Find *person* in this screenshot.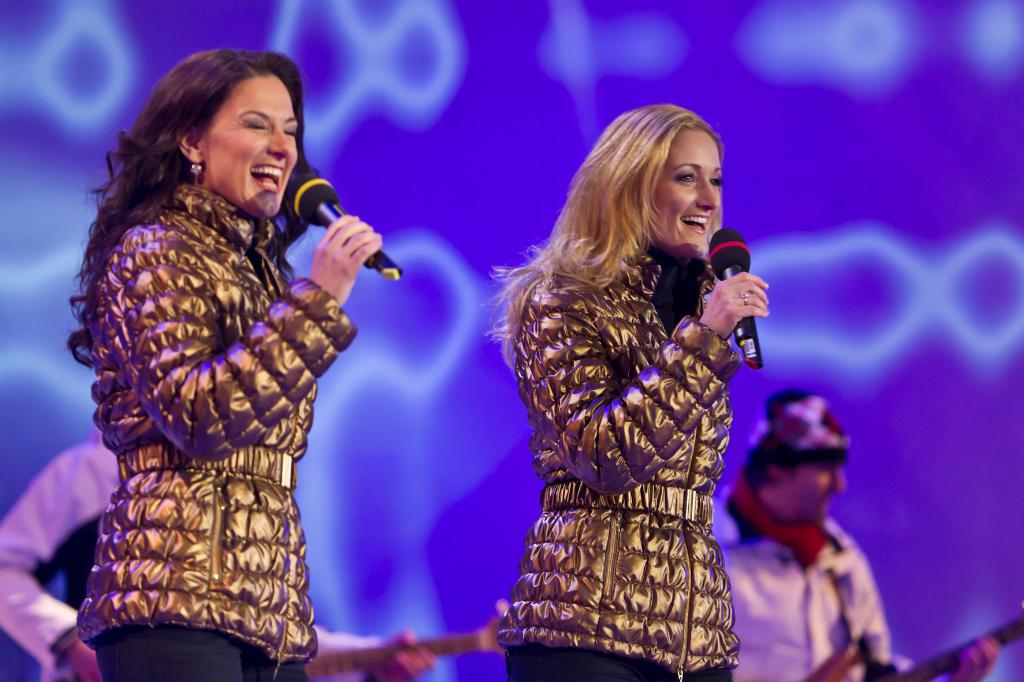
The bounding box for *person* is bbox(70, 52, 380, 681).
